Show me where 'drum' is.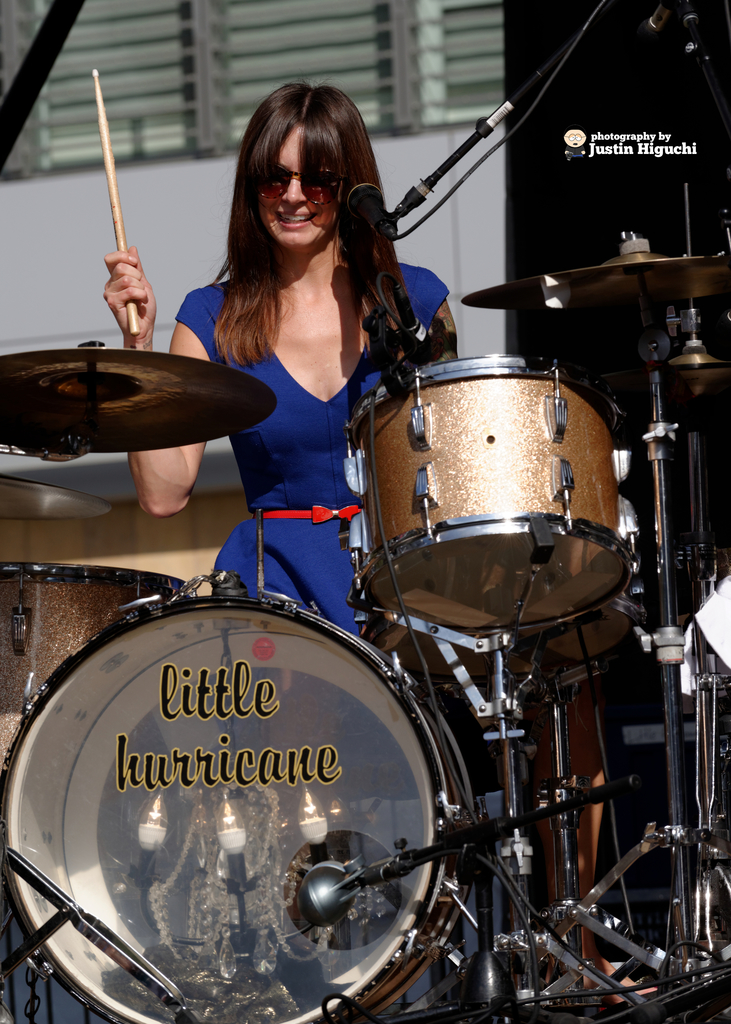
'drum' is at [x1=0, y1=597, x2=475, y2=1023].
